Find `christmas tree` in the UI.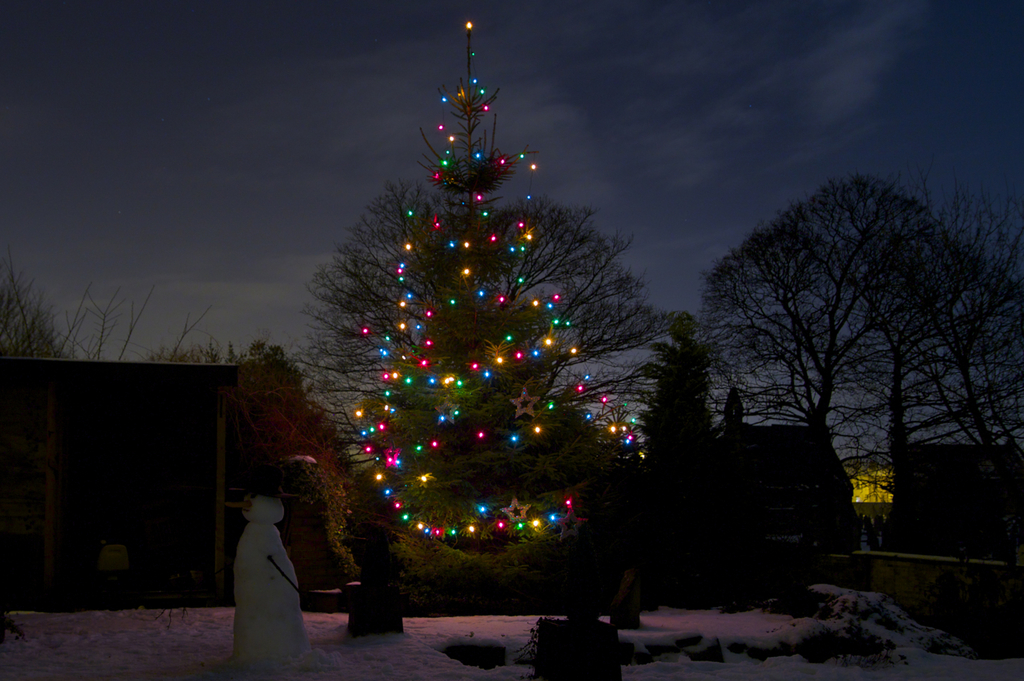
UI element at box=[359, 25, 628, 535].
